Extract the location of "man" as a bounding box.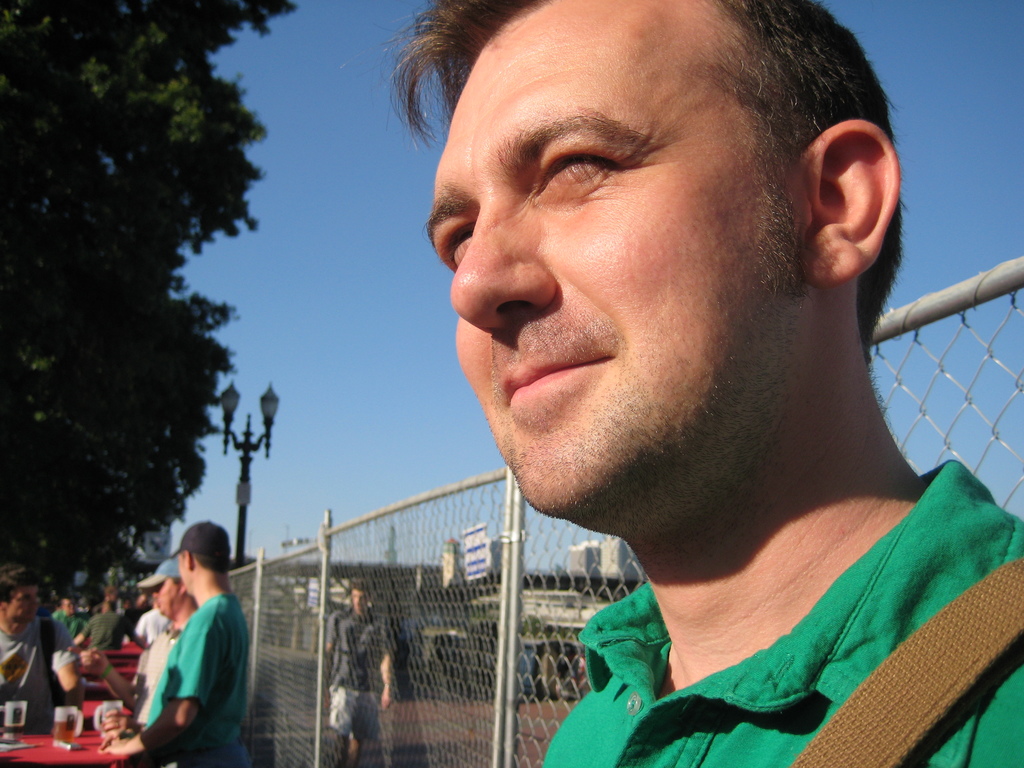
326,572,394,767.
